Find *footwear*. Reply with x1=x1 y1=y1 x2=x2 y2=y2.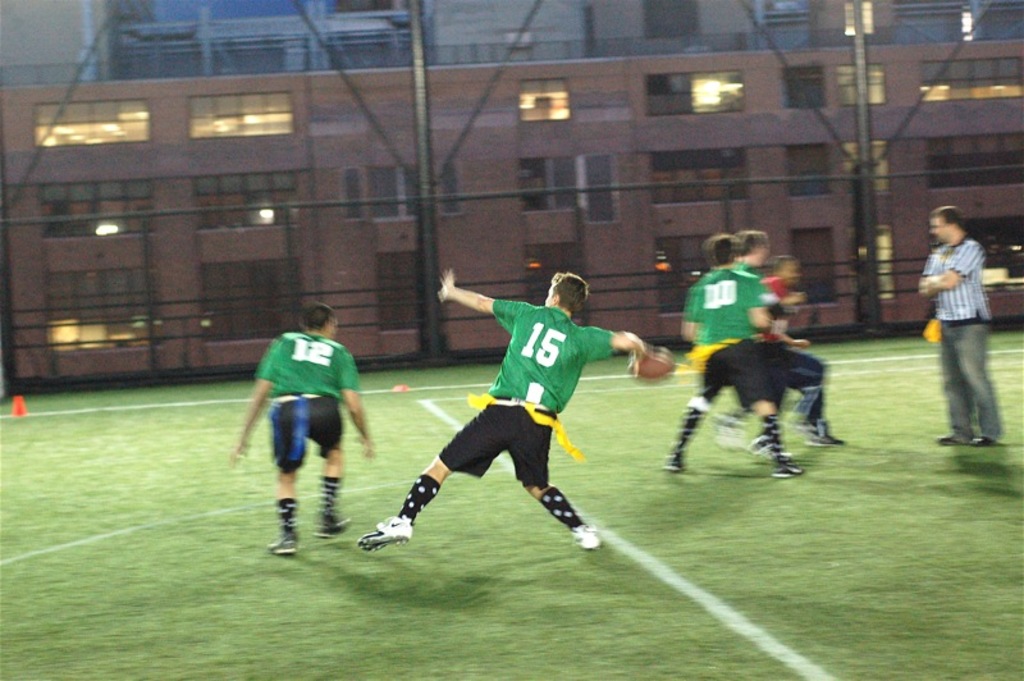
x1=268 y1=540 x2=292 y2=559.
